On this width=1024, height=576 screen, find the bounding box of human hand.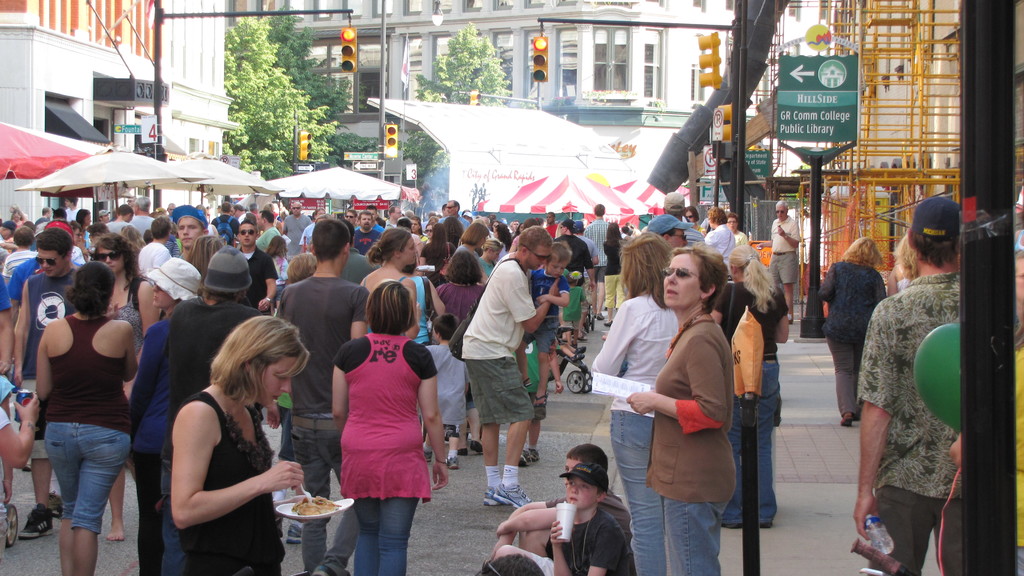
Bounding box: x1=262, y1=458, x2=305, y2=492.
